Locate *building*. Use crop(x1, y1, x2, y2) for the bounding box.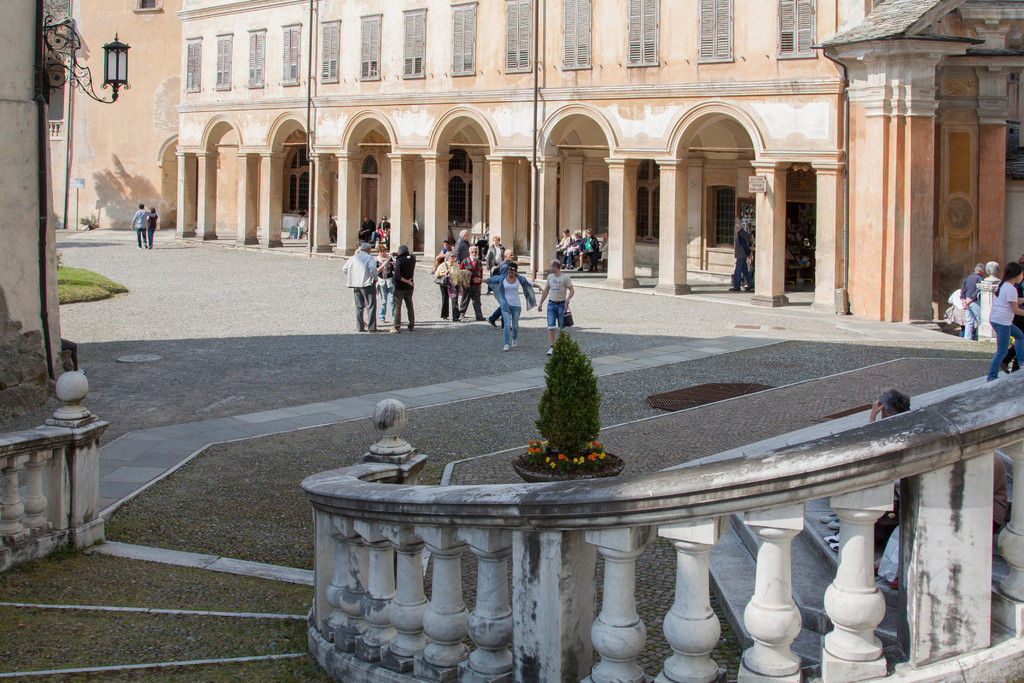
crop(0, 0, 113, 573).
